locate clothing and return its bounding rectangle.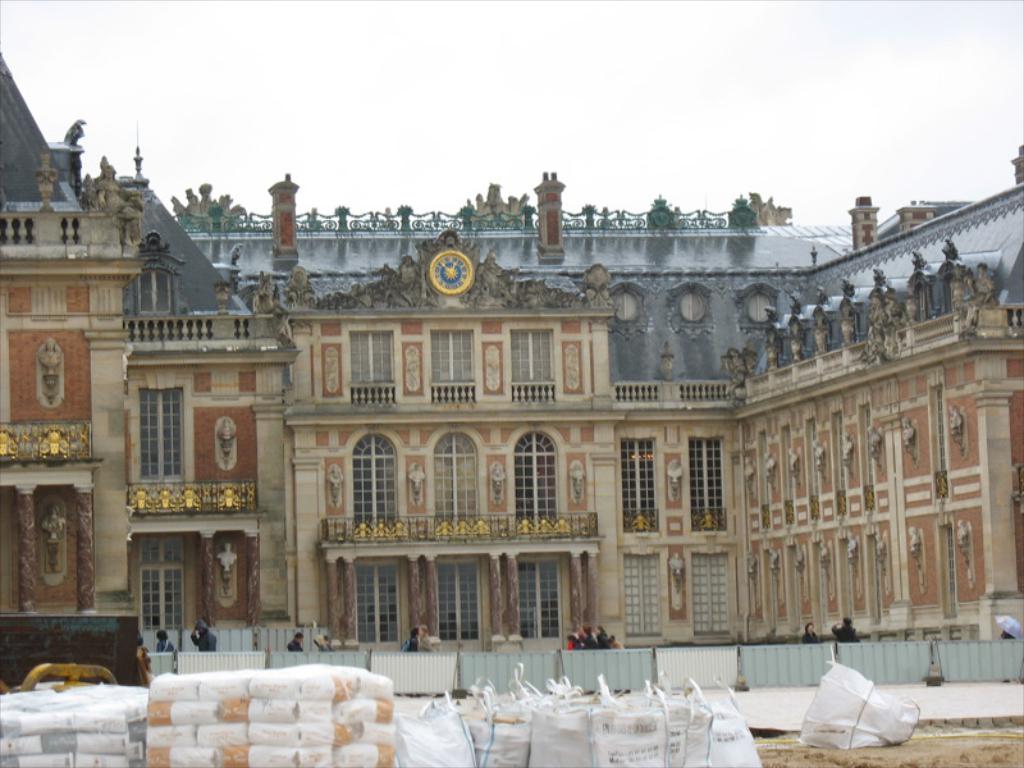
{"left": 792, "top": 625, "right": 813, "bottom": 649}.
